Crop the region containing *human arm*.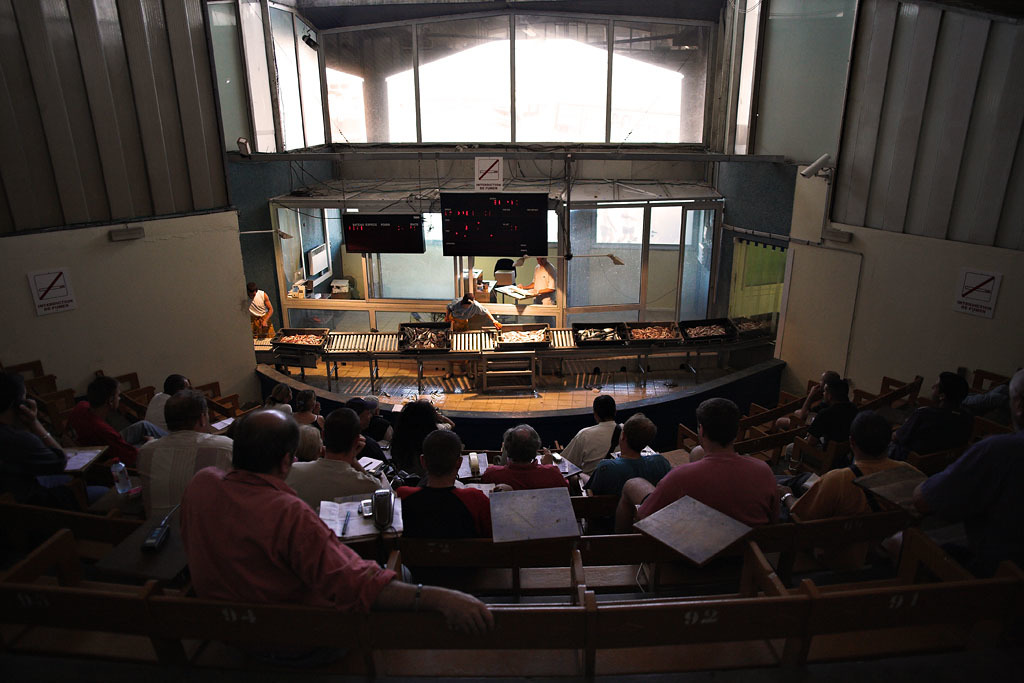
Crop region: region(10, 401, 66, 472).
